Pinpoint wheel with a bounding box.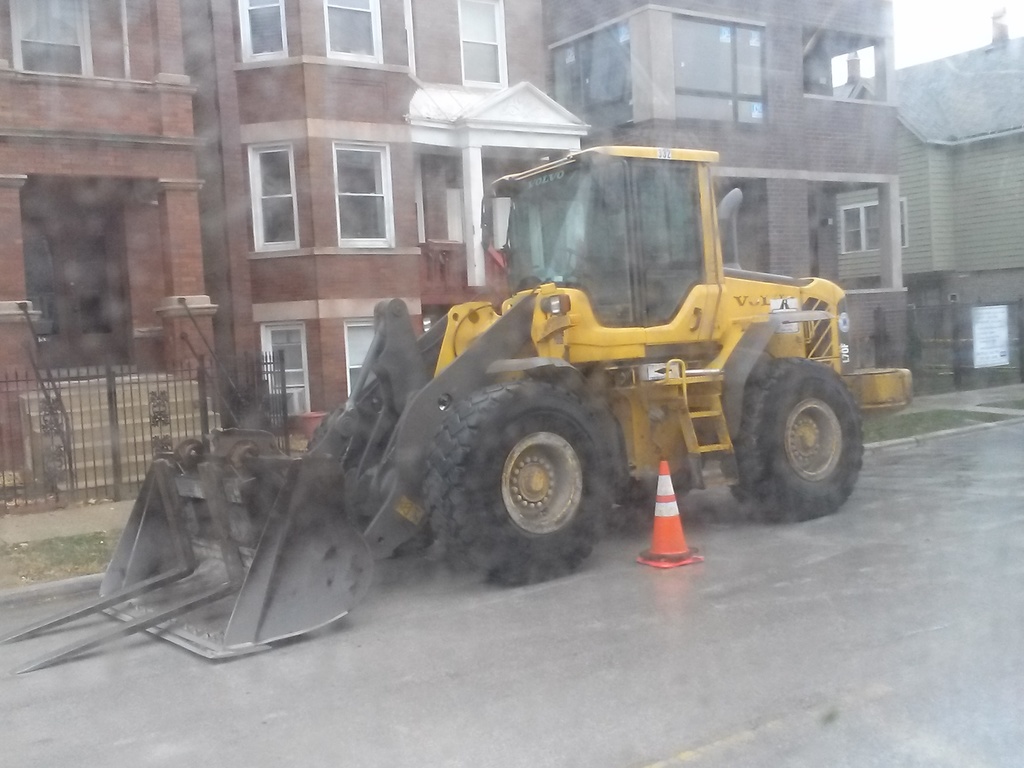
458 383 614 558.
